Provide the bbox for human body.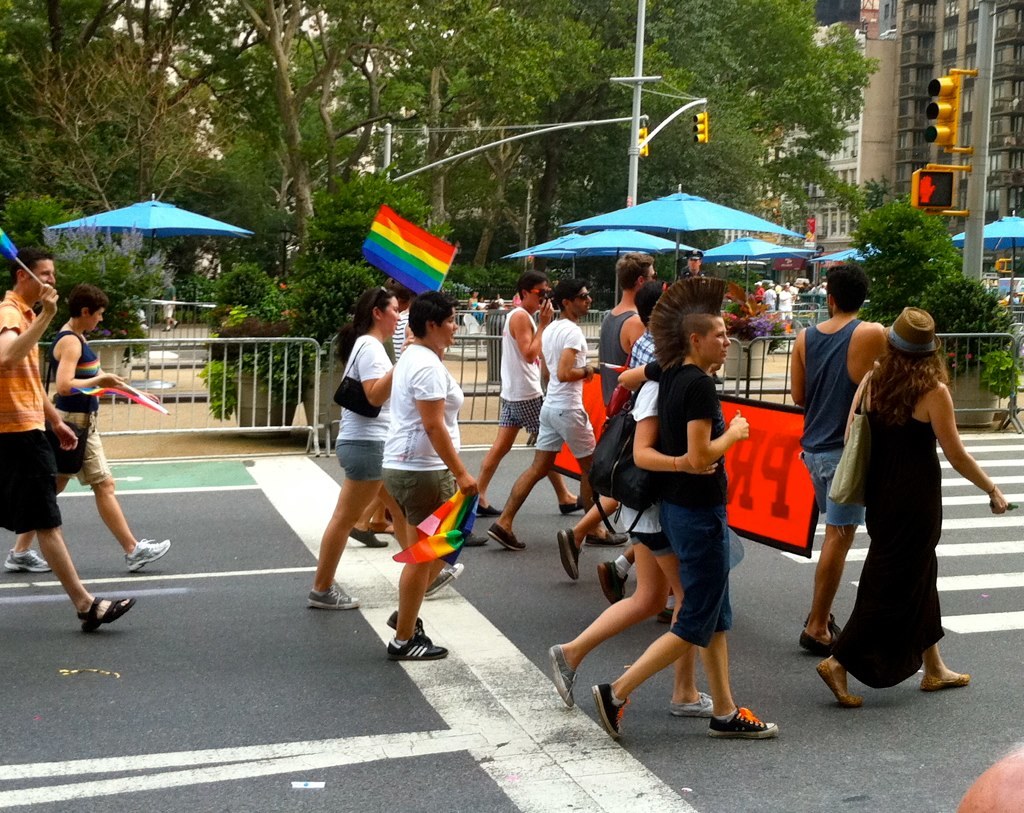
680,244,705,276.
